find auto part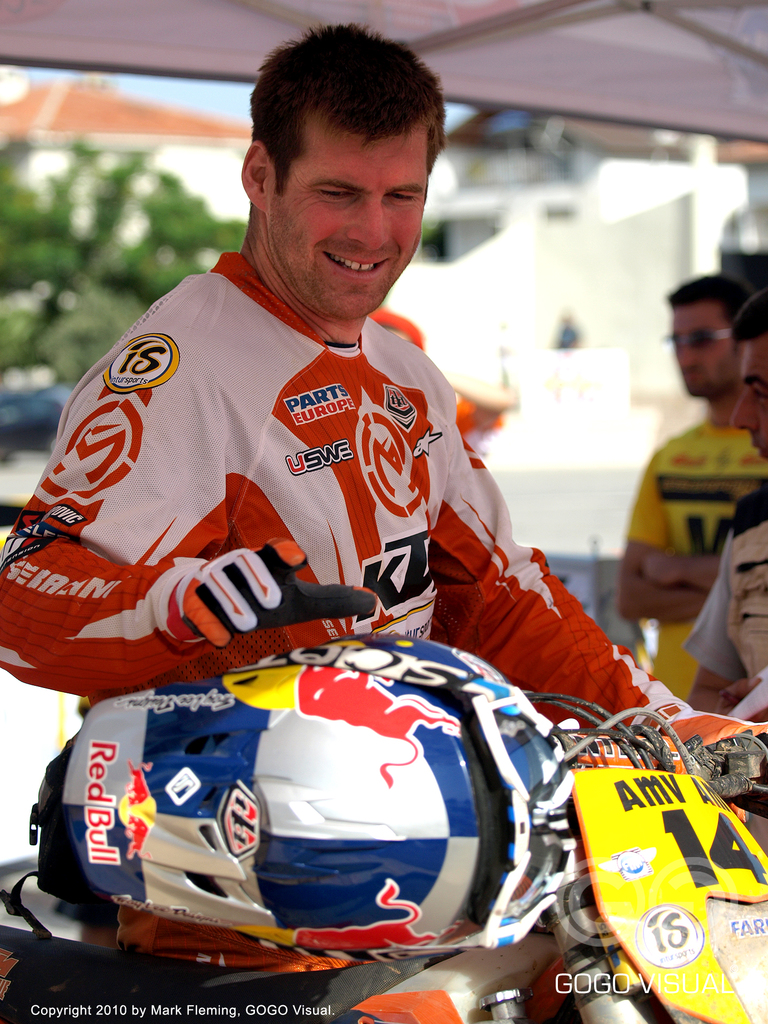
box=[568, 764, 767, 1023]
